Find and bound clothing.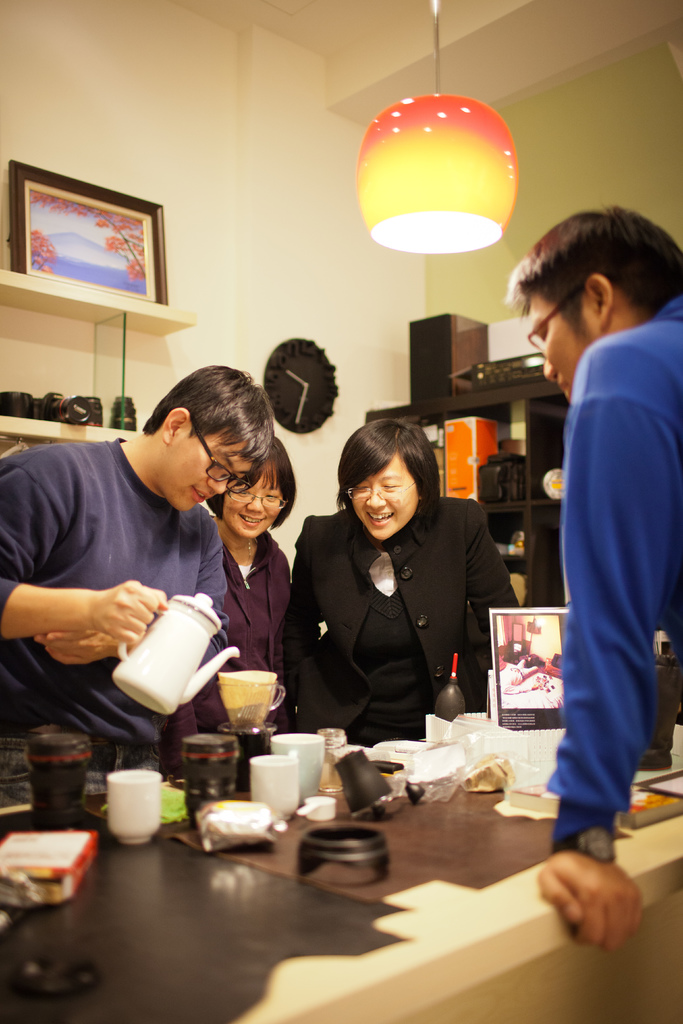
Bound: (0,426,224,798).
